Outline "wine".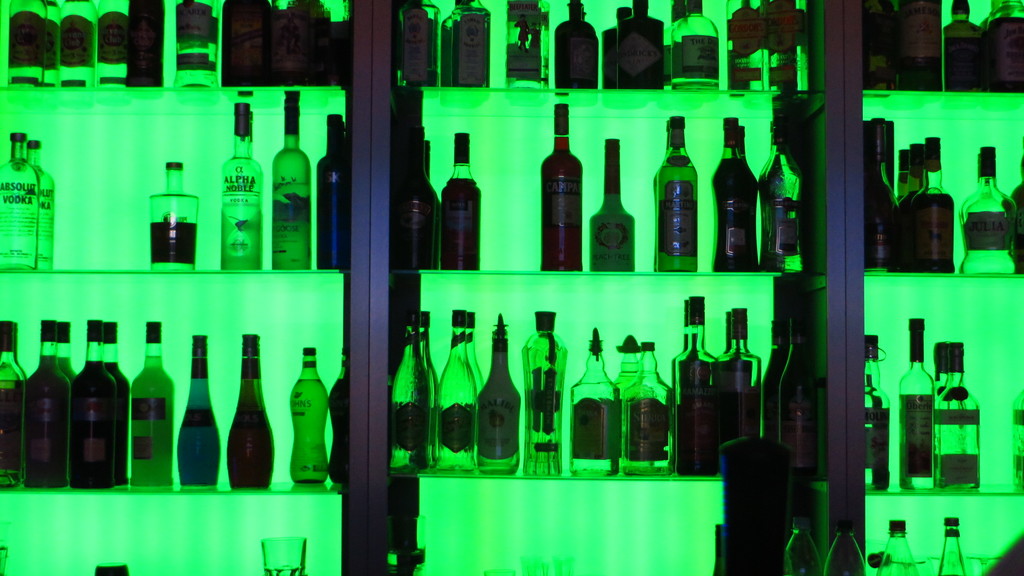
Outline: l=929, t=334, r=982, b=485.
